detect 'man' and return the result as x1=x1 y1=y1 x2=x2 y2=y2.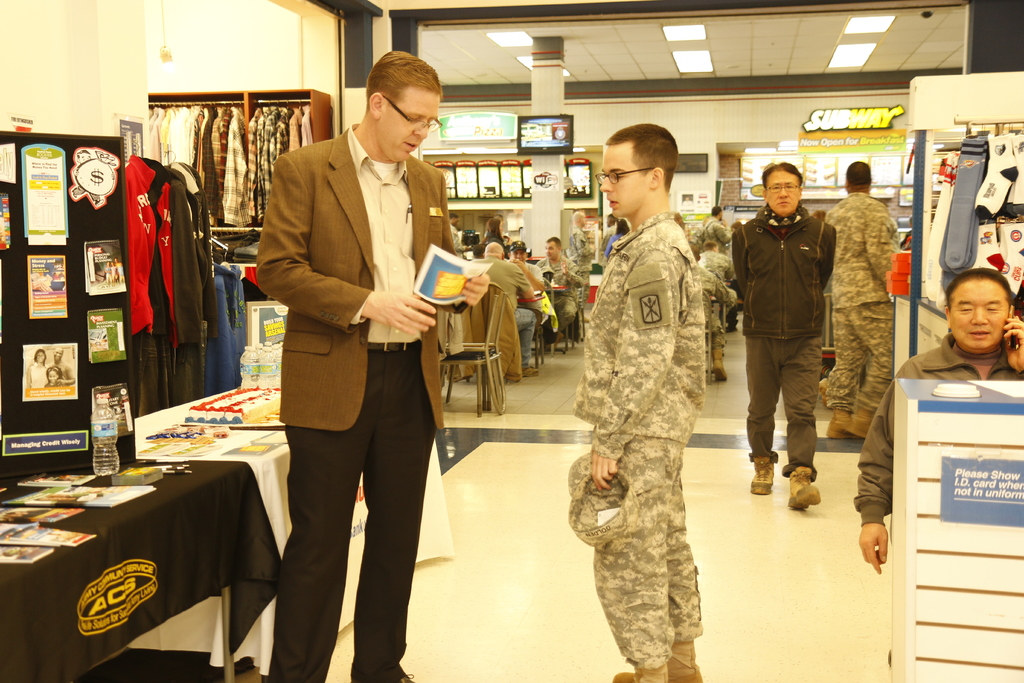
x1=823 y1=163 x2=898 y2=437.
